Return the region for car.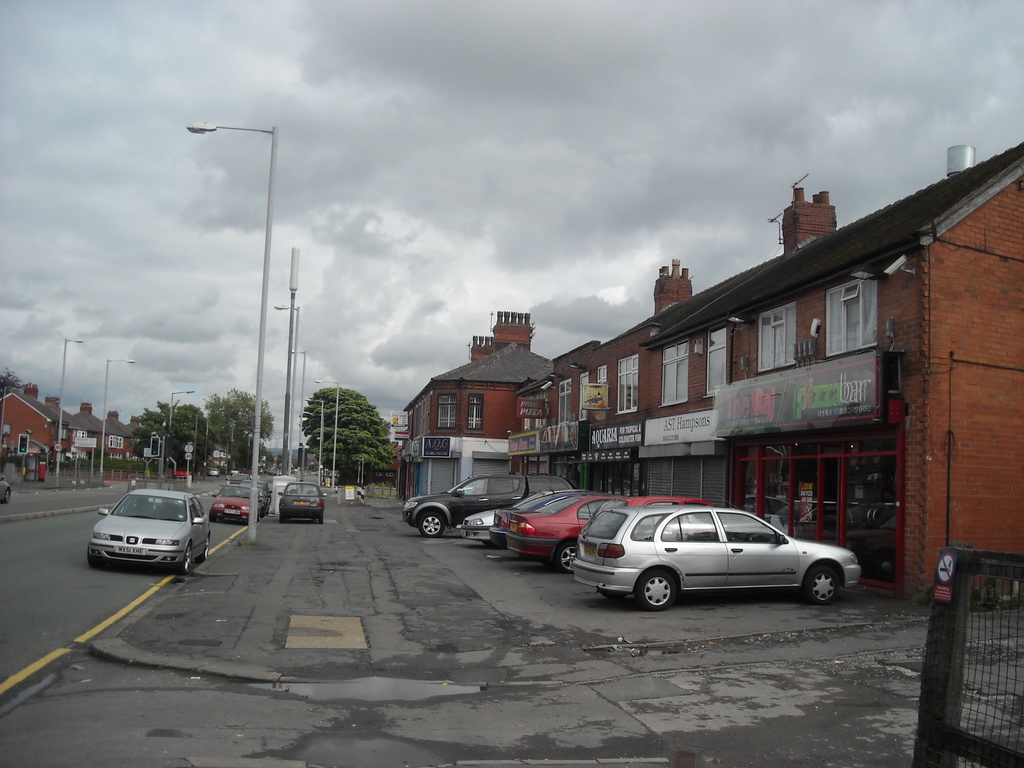
<box>88,490,212,579</box>.
